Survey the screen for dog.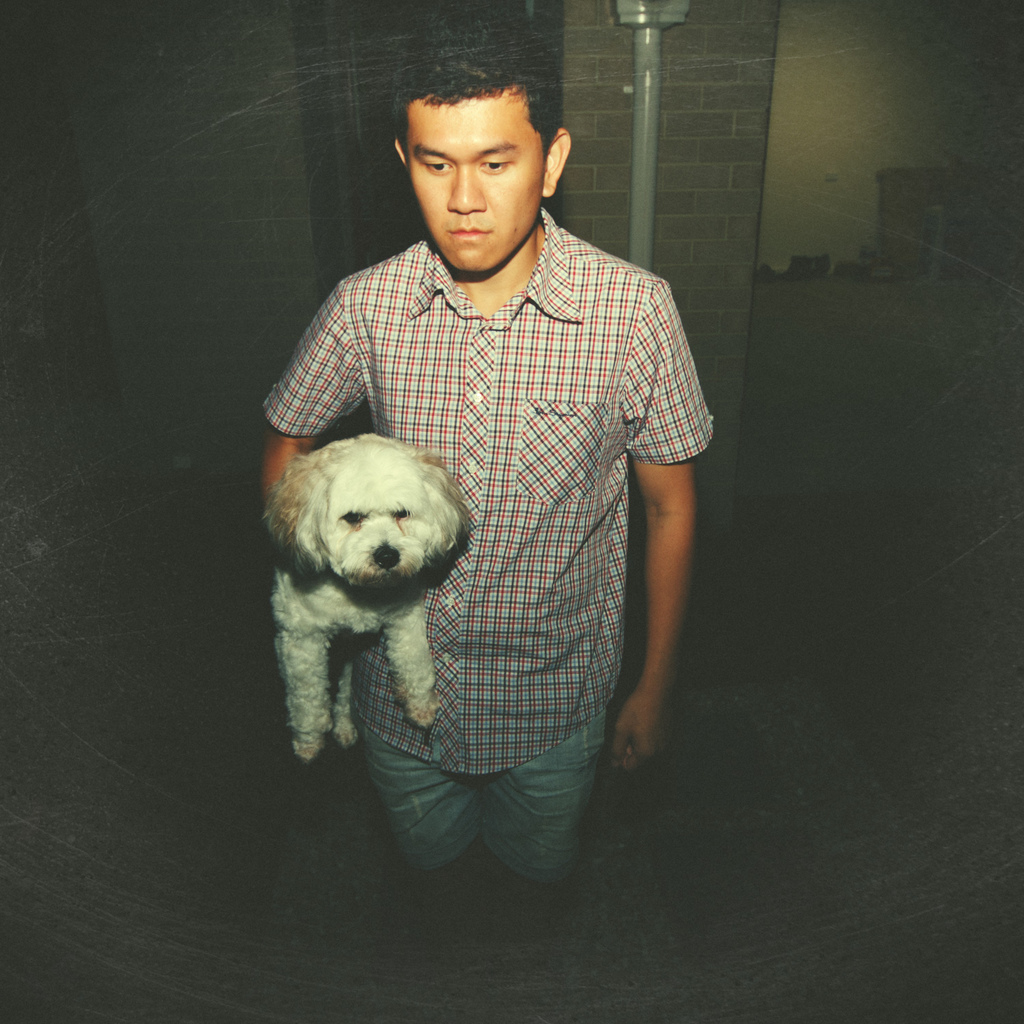
Survey found: left=263, top=431, right=473, bottom=765.
